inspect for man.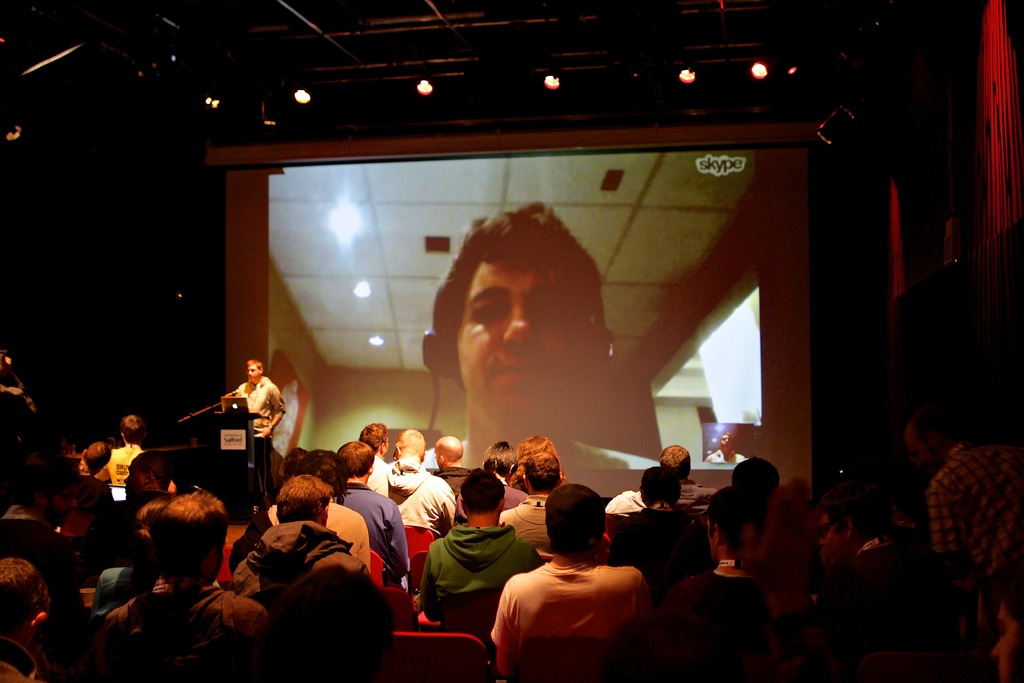
Inspection: [0,443,76,536].
